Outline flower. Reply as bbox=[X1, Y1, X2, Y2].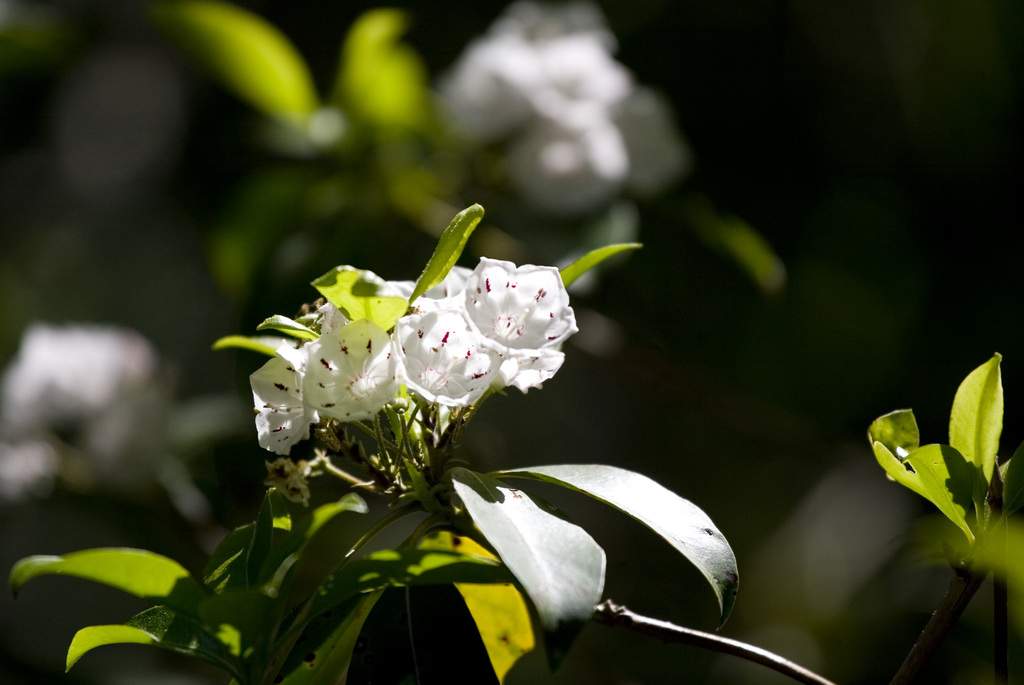
bbox=[415, 259, 577, 388].
